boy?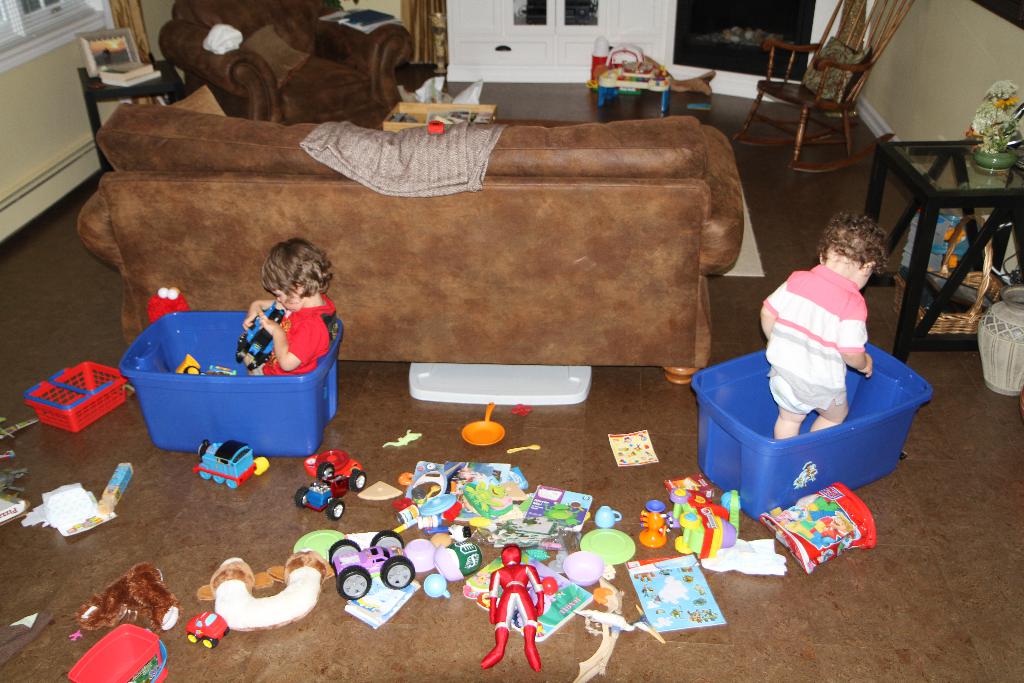
detection(244, 235, 354, 377)
